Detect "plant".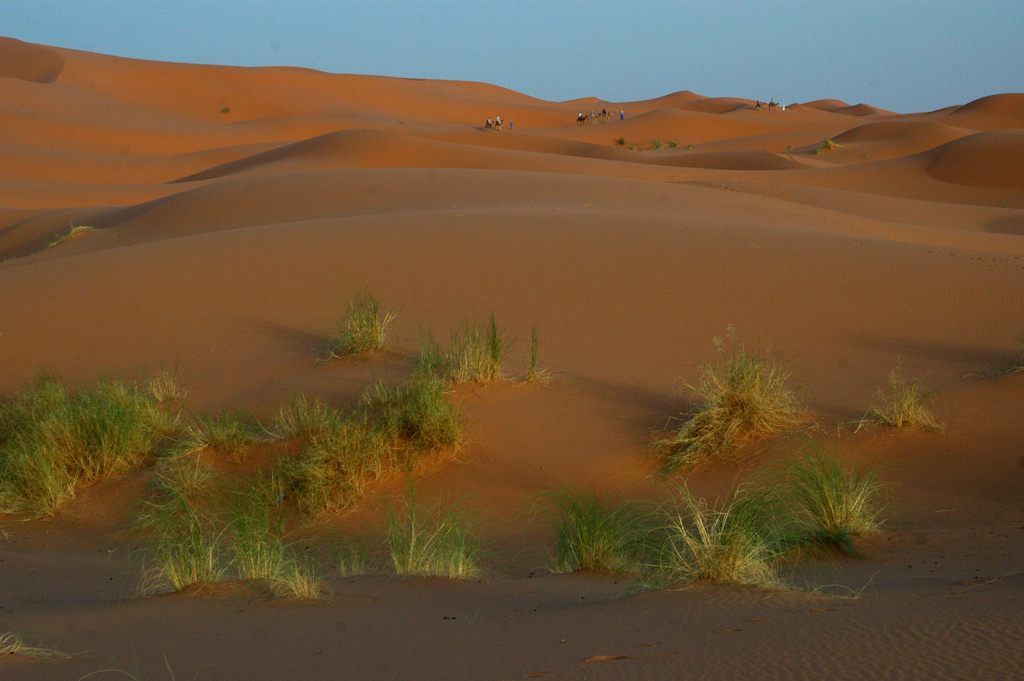
Detected at [660, 139, 678, 148].
